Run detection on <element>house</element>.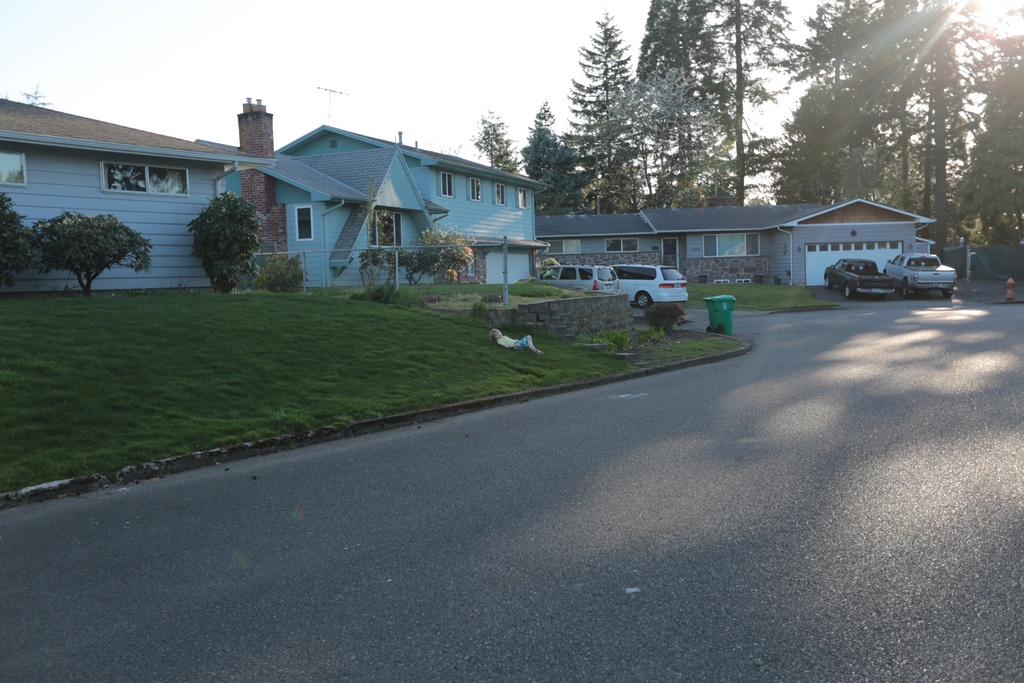
Result: {"left": 535, "top": 195, "right": 938, "bottom": 288}.
